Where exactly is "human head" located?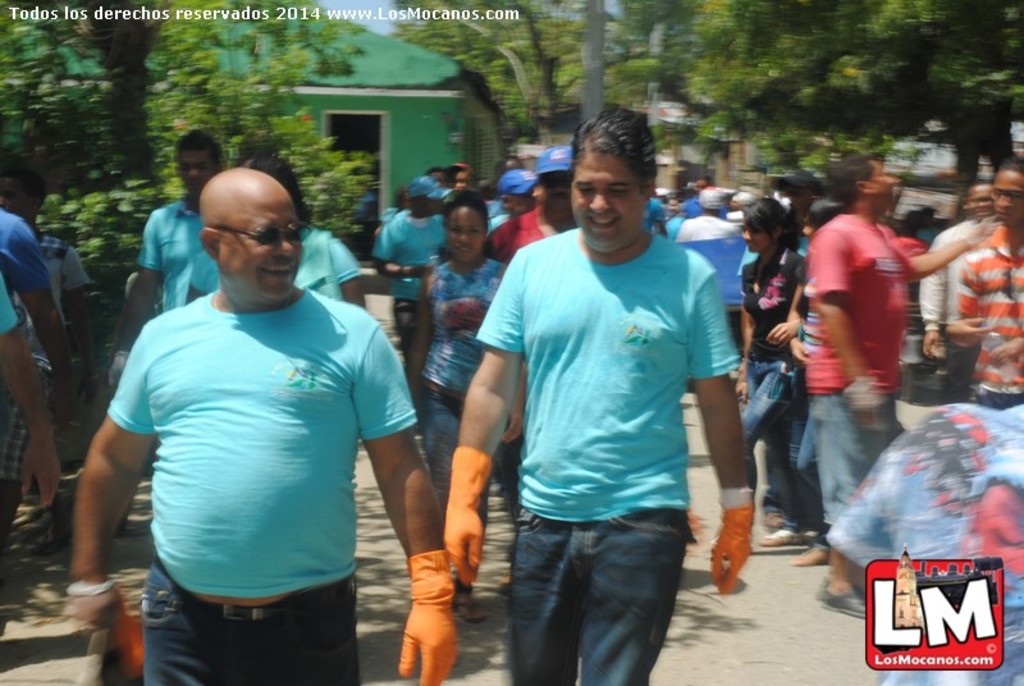
Its bounding box is 243/152/303/202.
